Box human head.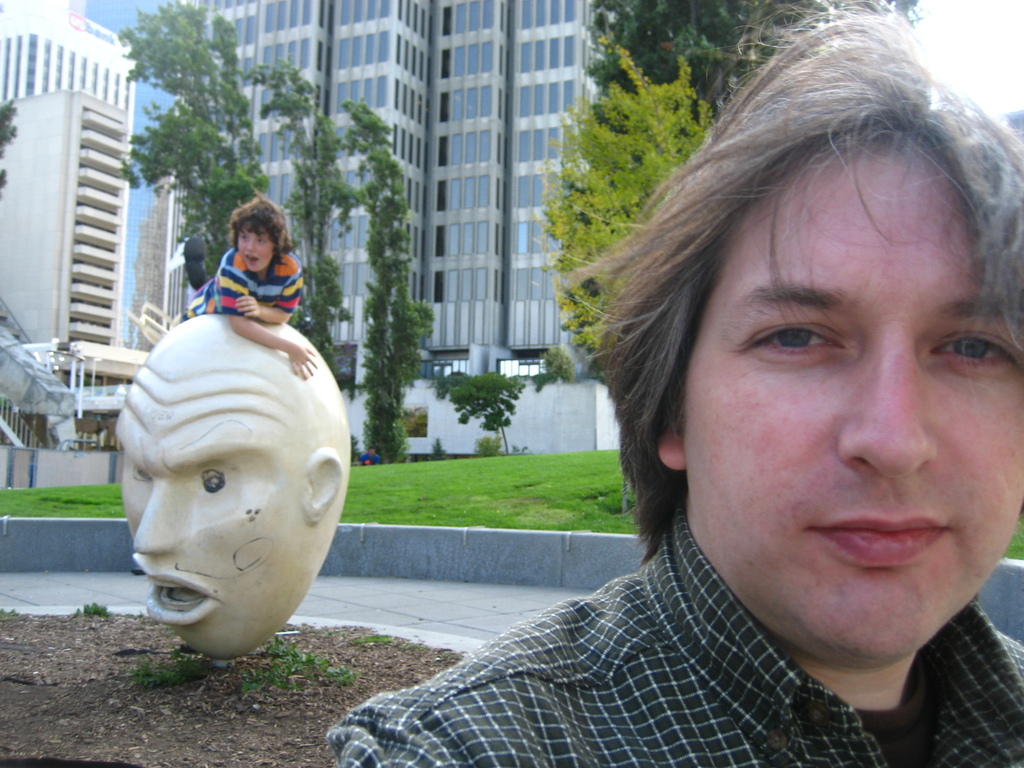
select_region(236, 189, 289, 273).
